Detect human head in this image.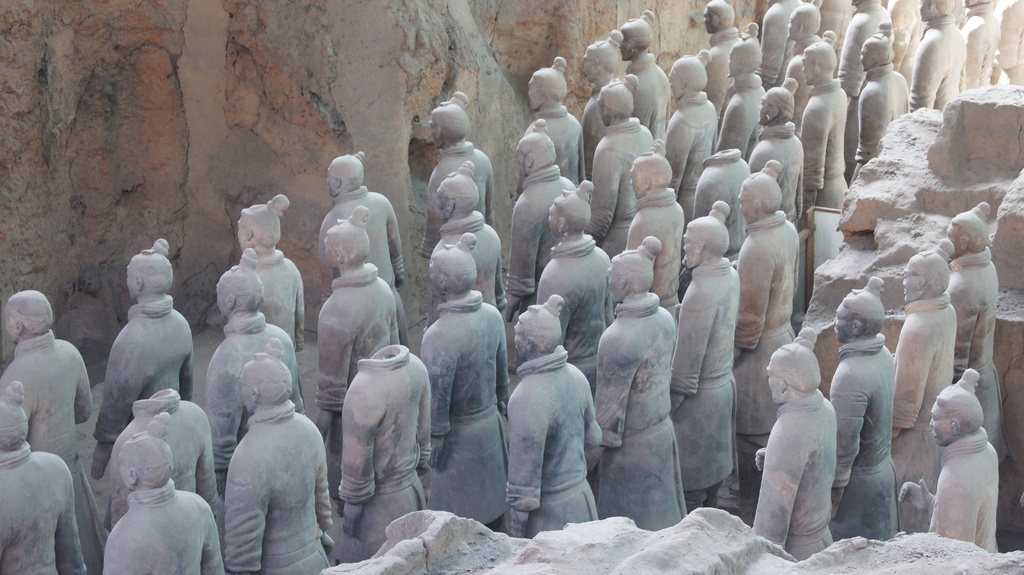
Detection: <region>528, 69, 567, 113</region>.
